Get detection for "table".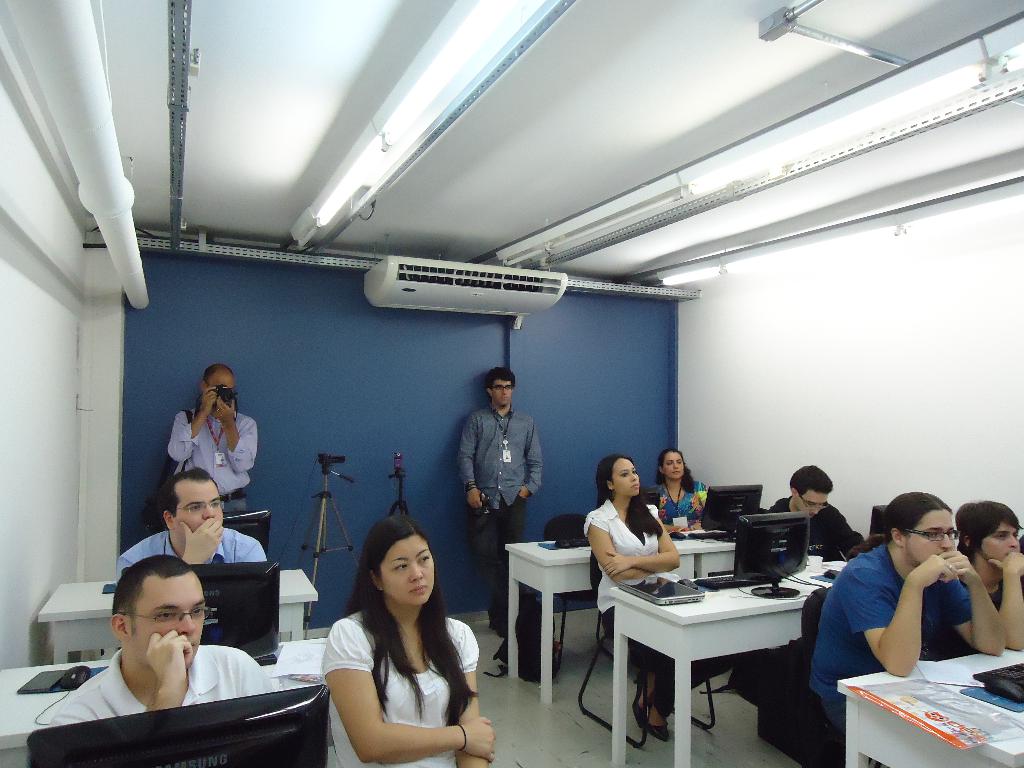
Detection: (0, 636, 336, 767).
